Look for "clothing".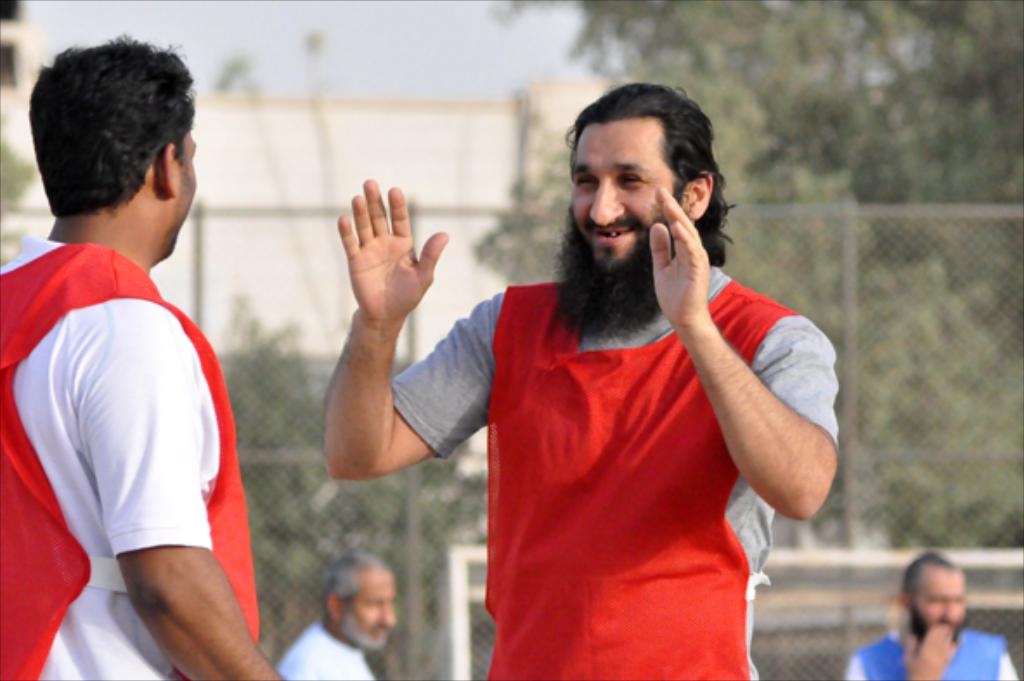
Found: 844, 627, 1021, 679.
